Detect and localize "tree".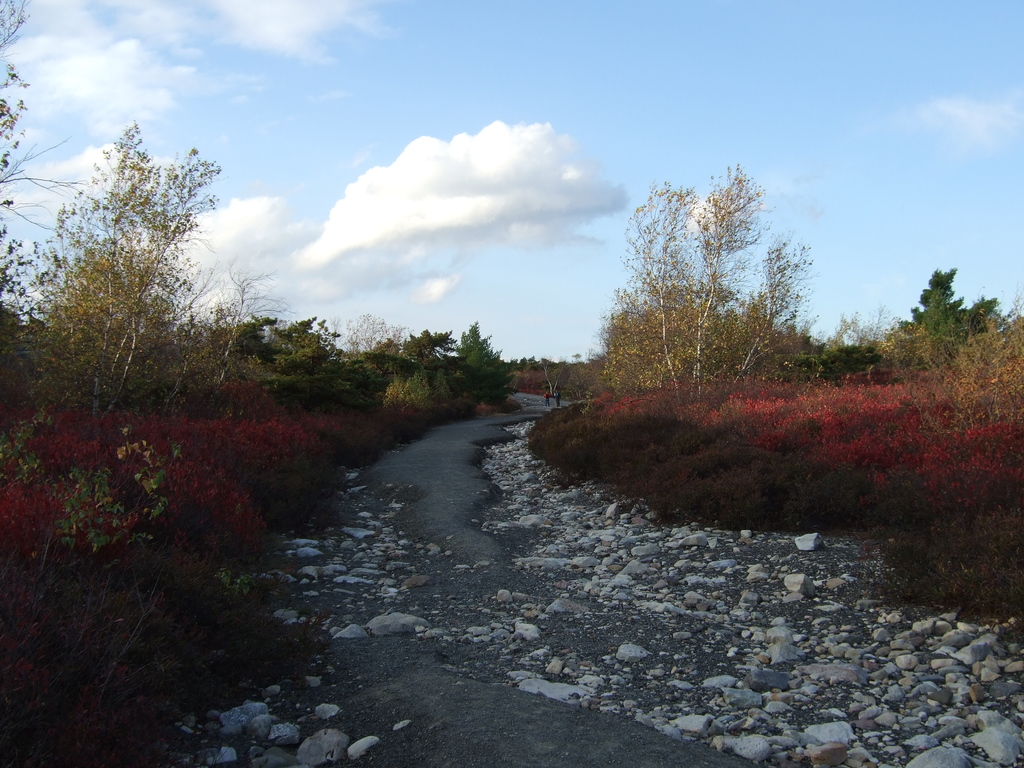
Localized at bbox=(0, 0, 88, 474).
